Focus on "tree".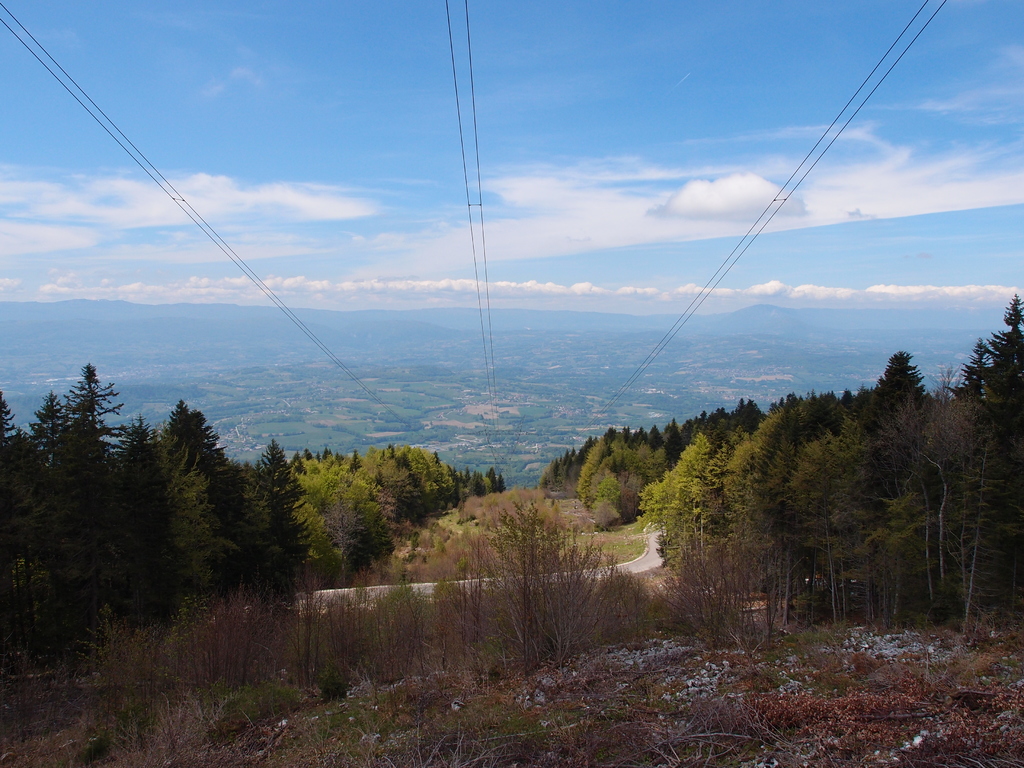
Focused at region(768, 427, 932, 612).
